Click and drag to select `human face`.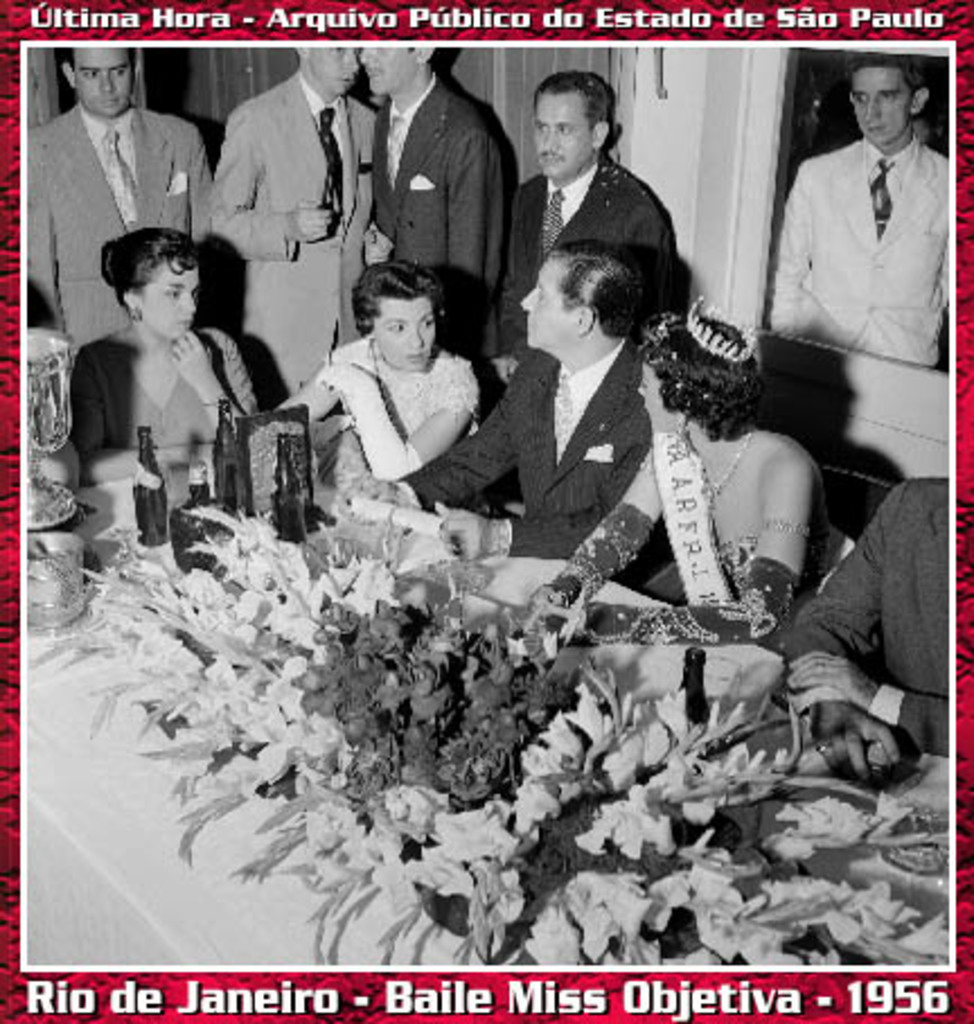
Selection: BBox(636, 359, 672, 429).
